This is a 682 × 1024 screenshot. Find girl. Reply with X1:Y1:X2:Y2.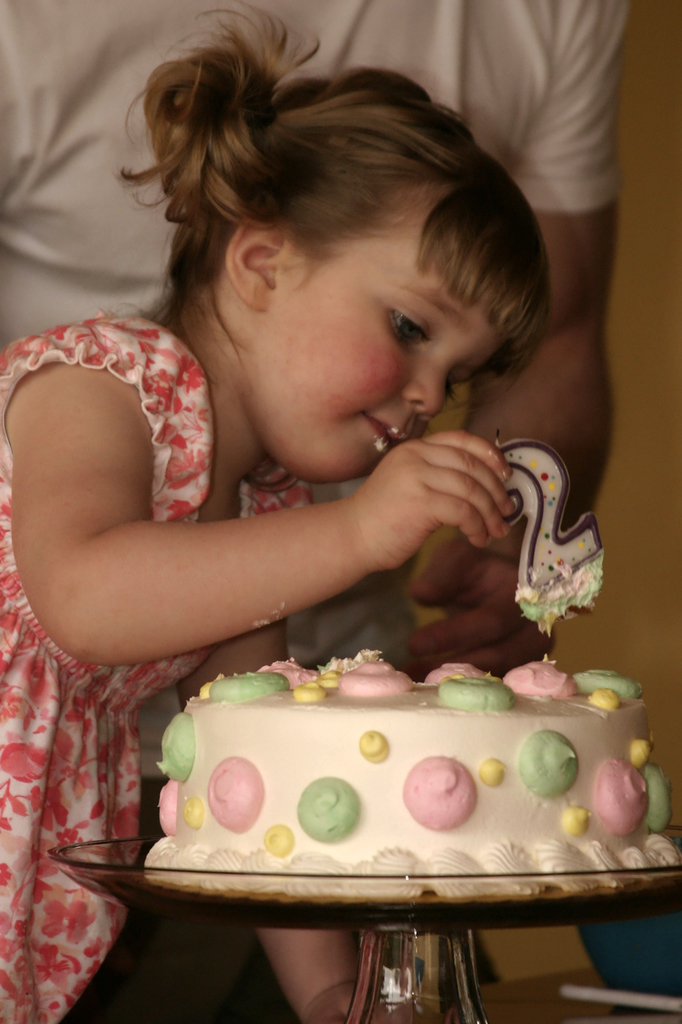
1:0:553:1023.
